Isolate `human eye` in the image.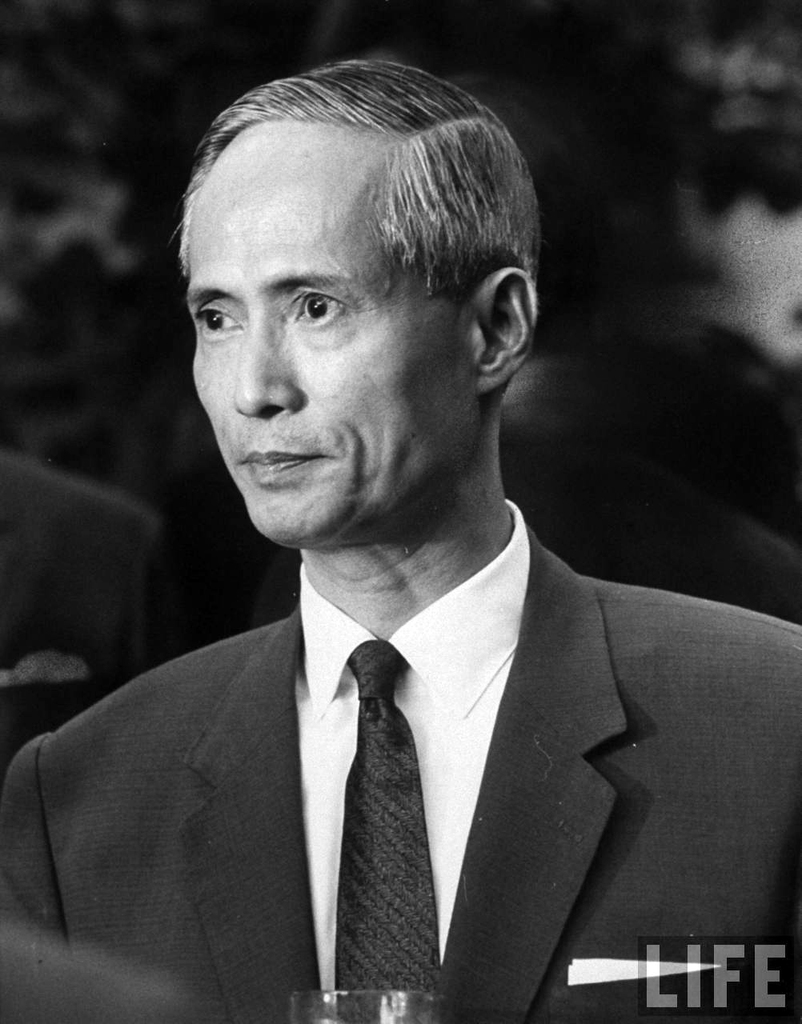
Isolated region: 197, 306, 246, 338.
